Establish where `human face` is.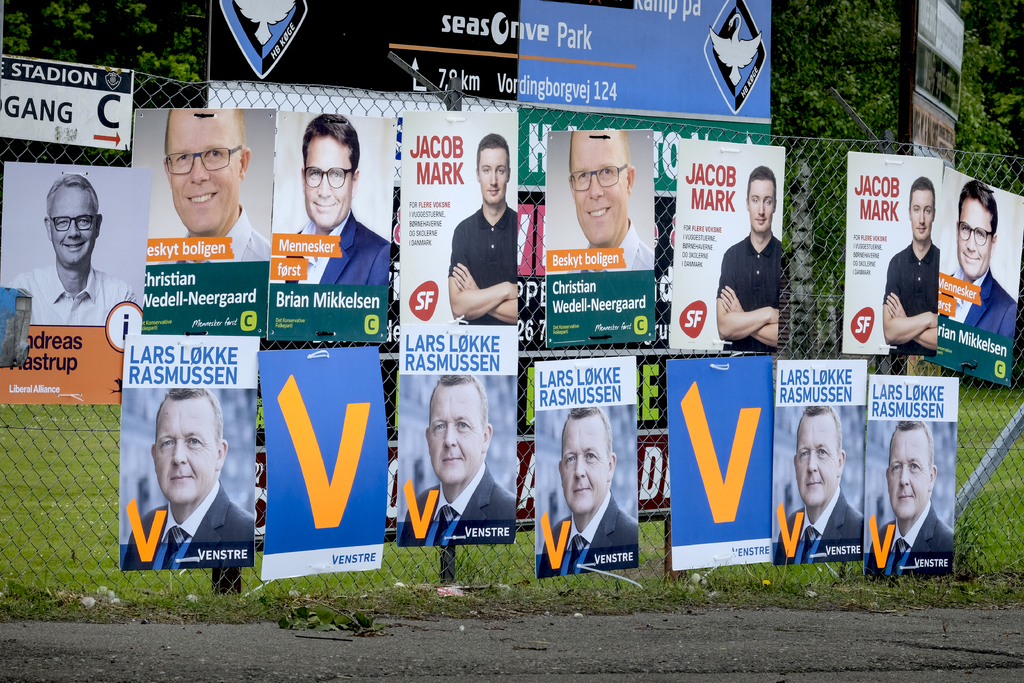
Established at <bbox>887, 422, 925, 519</bbox>.
